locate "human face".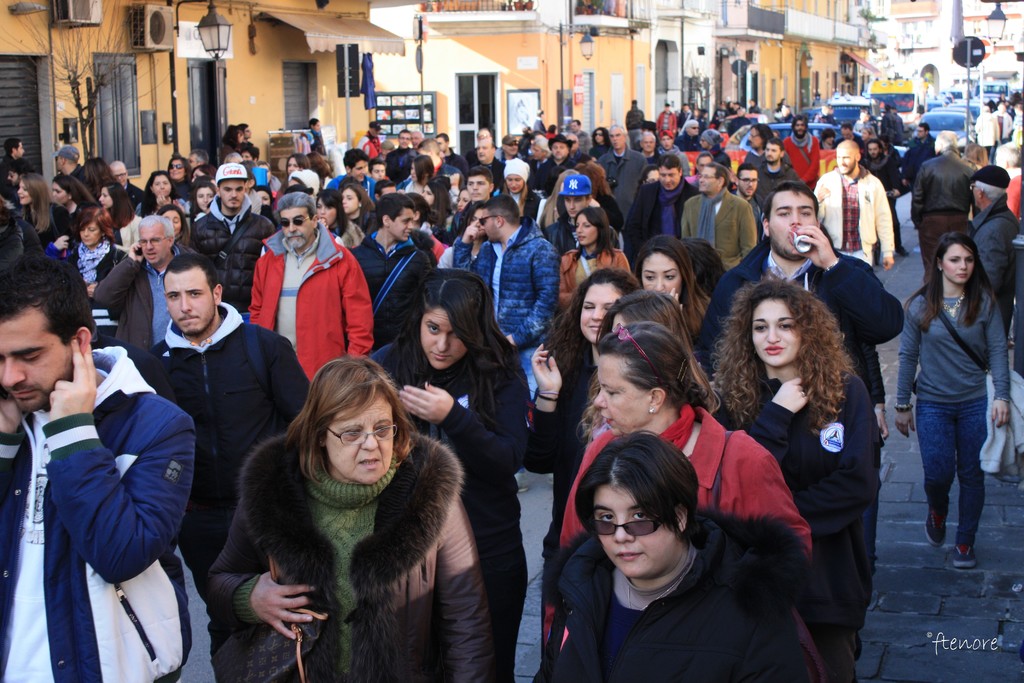
Bounding box: box(398, 134, 410, 150).
